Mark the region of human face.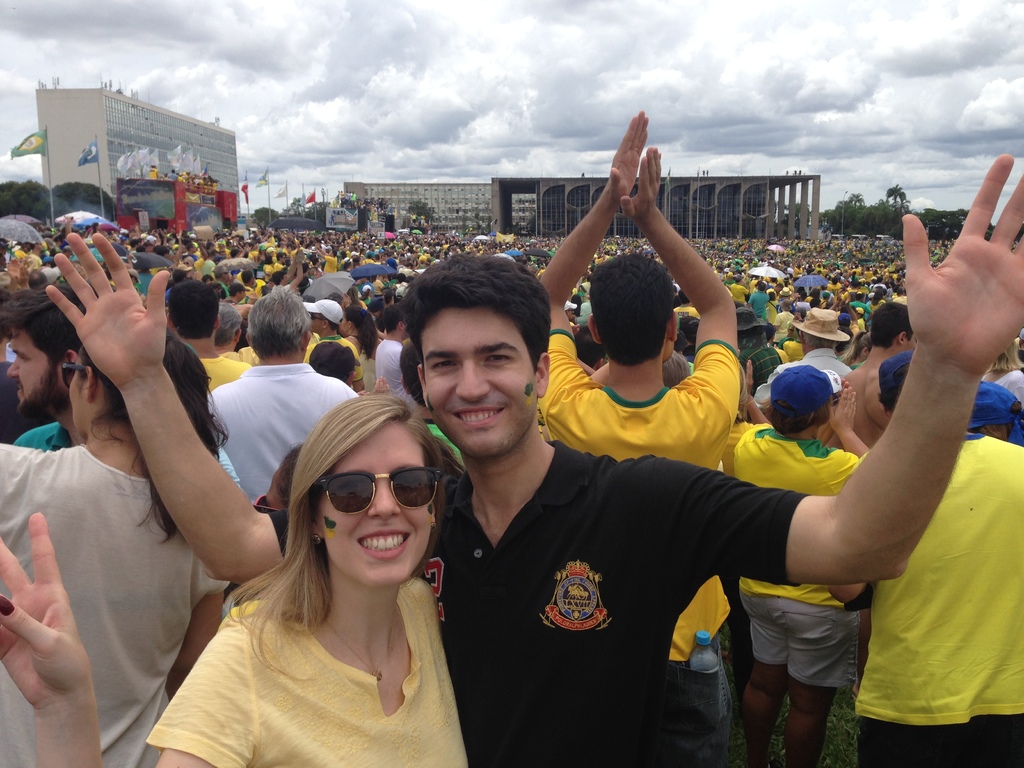
Region: [417, 309, 540, 452].
